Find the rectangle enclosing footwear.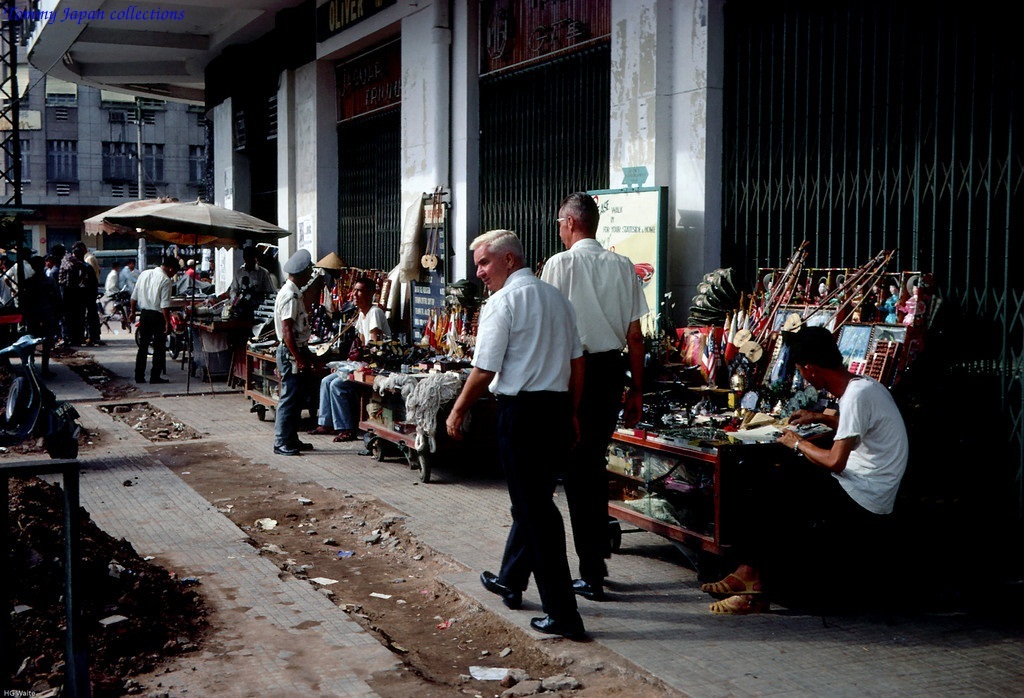
BBox(475, 570, 522, 612).
